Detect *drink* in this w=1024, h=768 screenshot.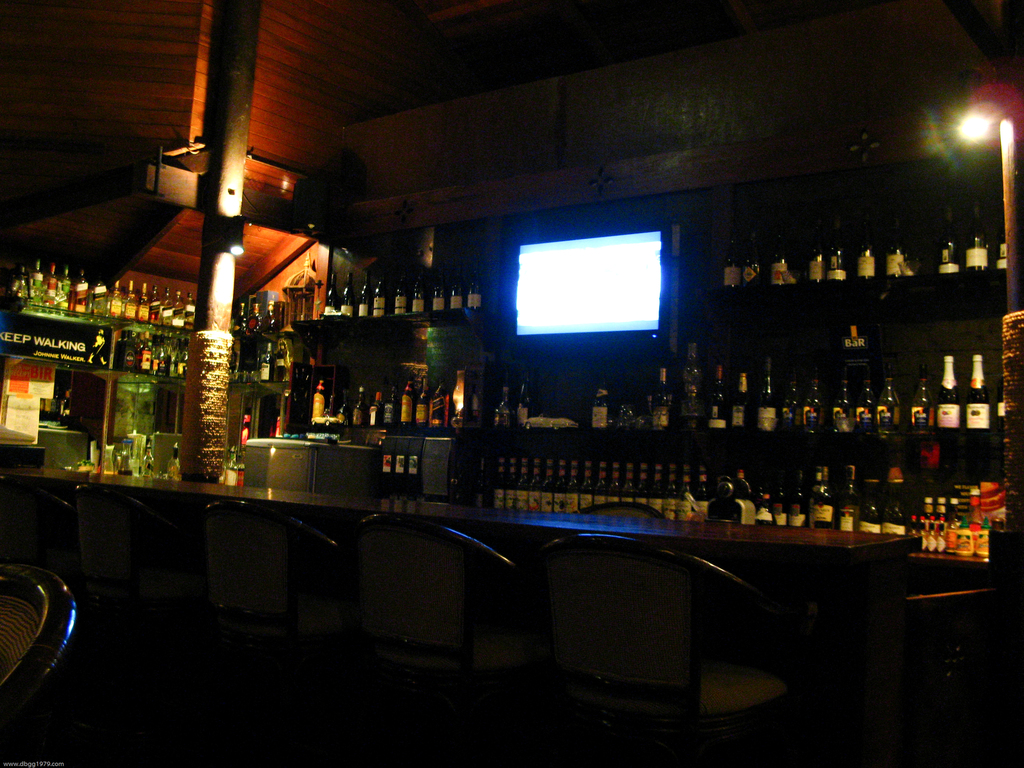
Detection: select_region(262, 300, 273, 329).
